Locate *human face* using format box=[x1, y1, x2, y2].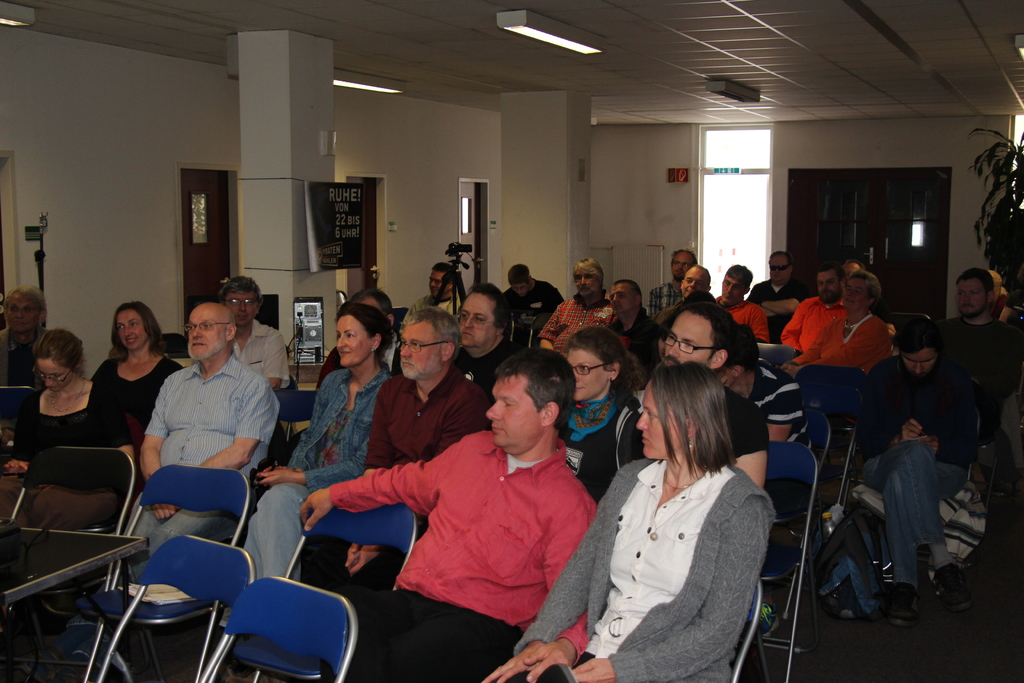
box=[720, 277, 750, 307].
